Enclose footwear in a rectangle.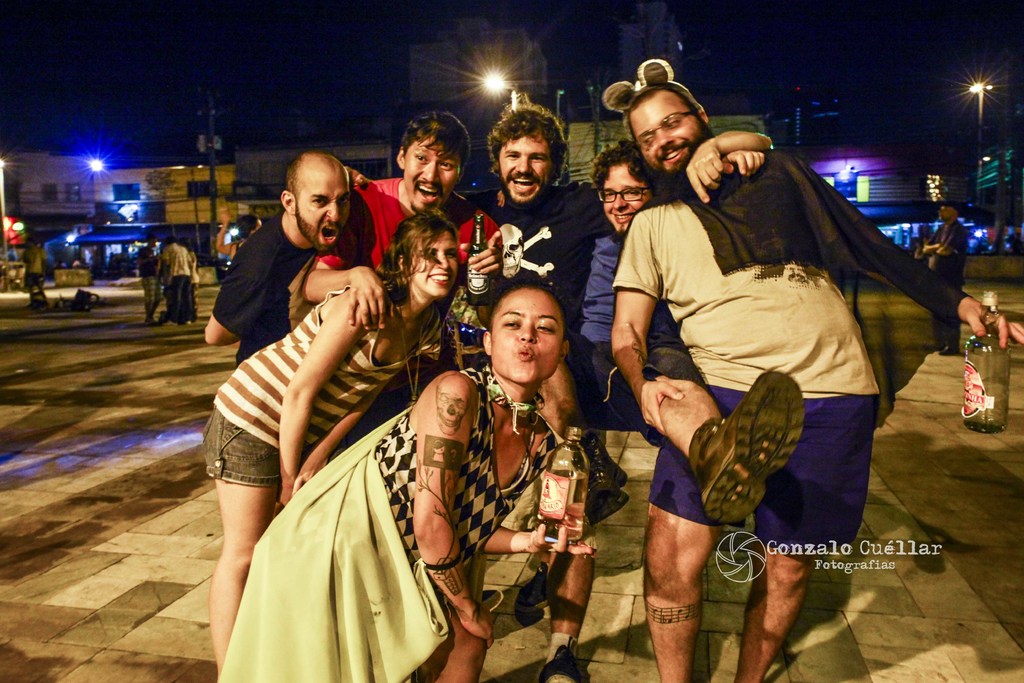
Rect(531, 638, 588, 682).
